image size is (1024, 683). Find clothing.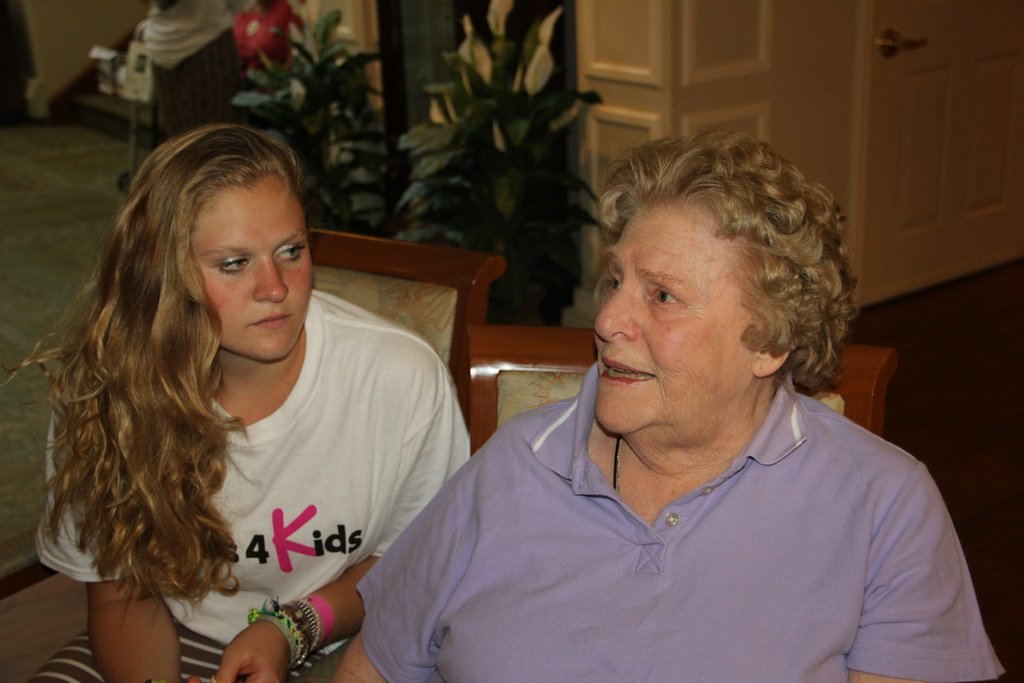
(31,289,468,682).
